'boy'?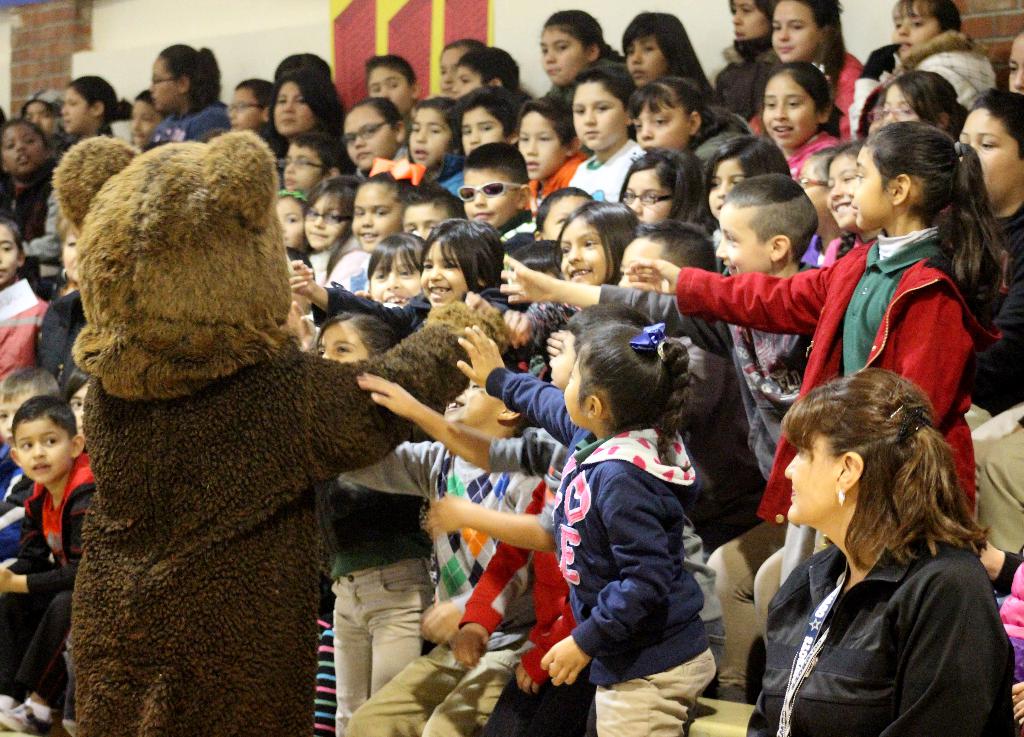
{"left": 951, "top": 89, "right": 1023, "bottom": 552}
